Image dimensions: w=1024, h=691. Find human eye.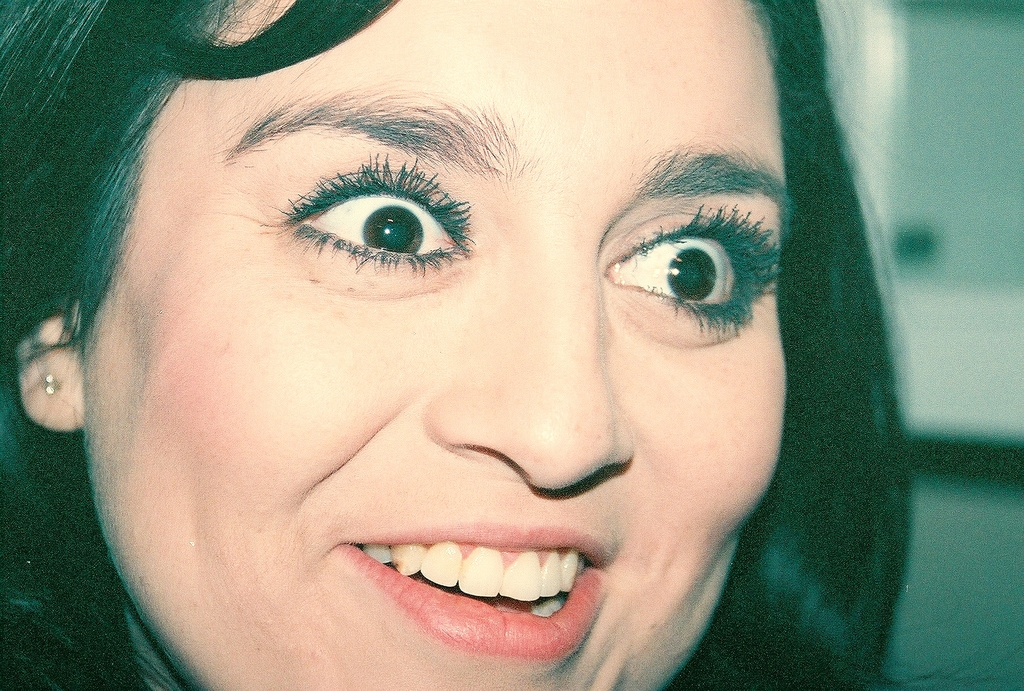
{"left": 607, "top": 208, "right": 773, "bottom": 340}.
